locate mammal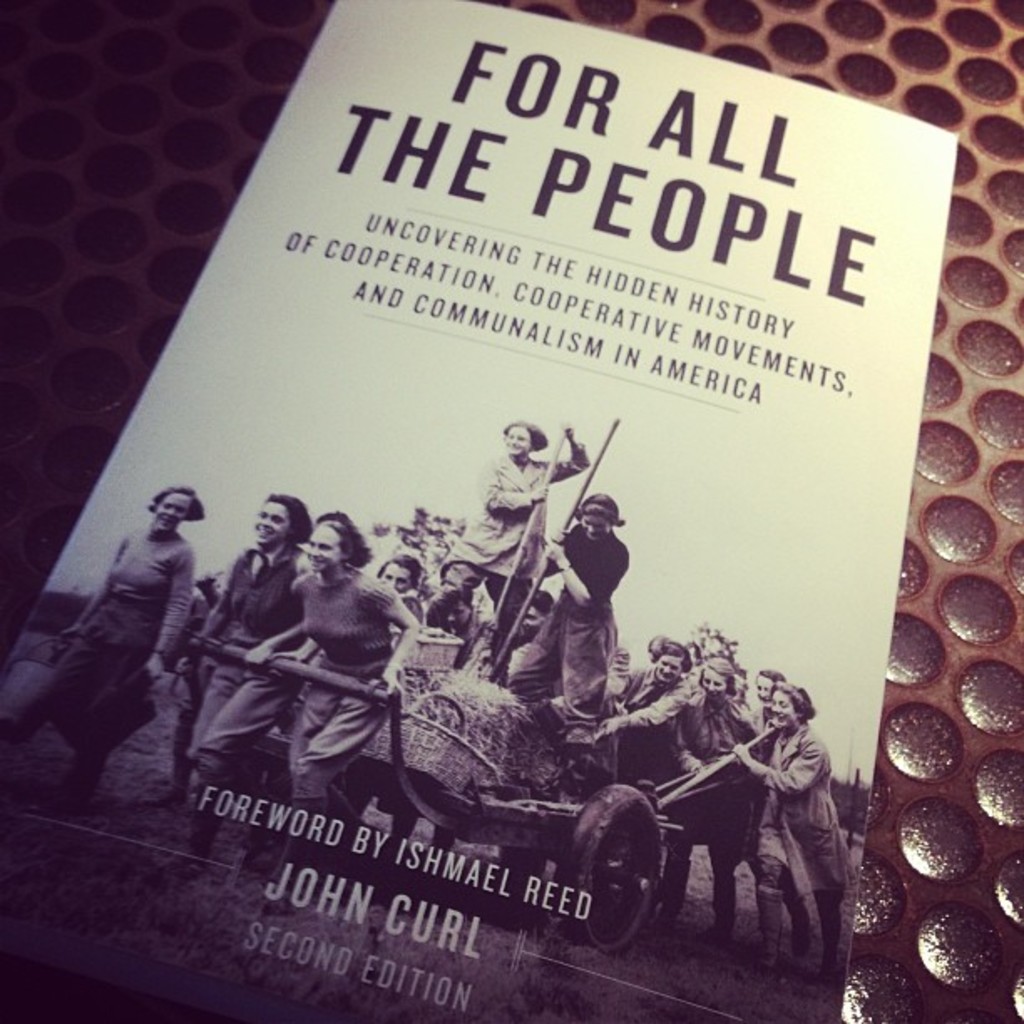
<bbox>251, 512, 425, 890</bbox>
